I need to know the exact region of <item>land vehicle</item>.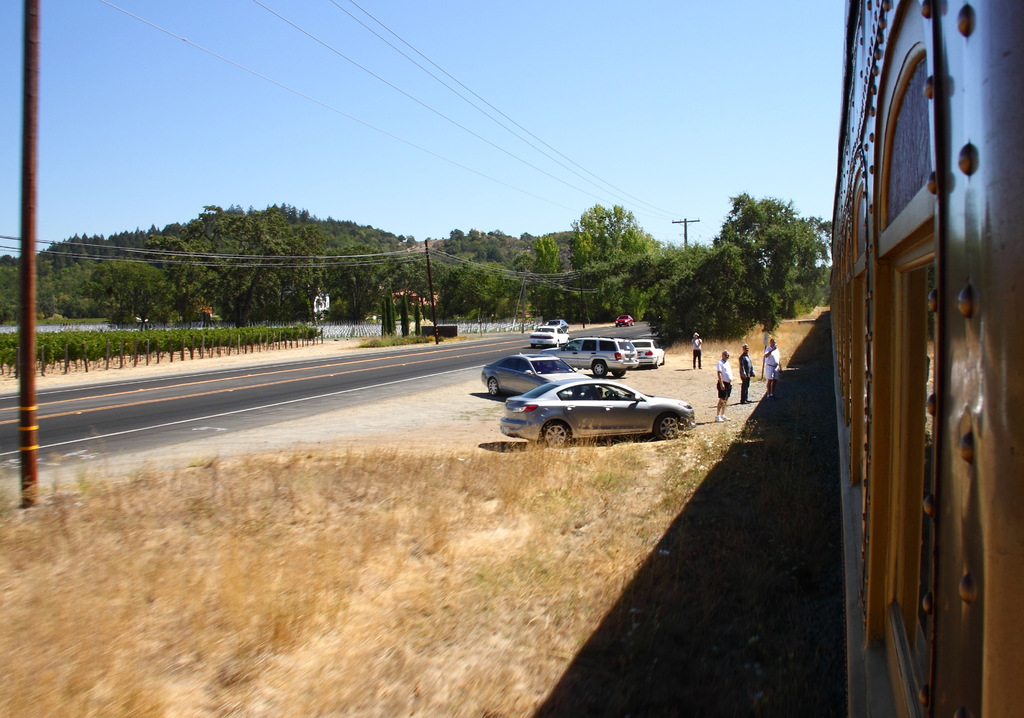
Region: 516,368,703,446.
